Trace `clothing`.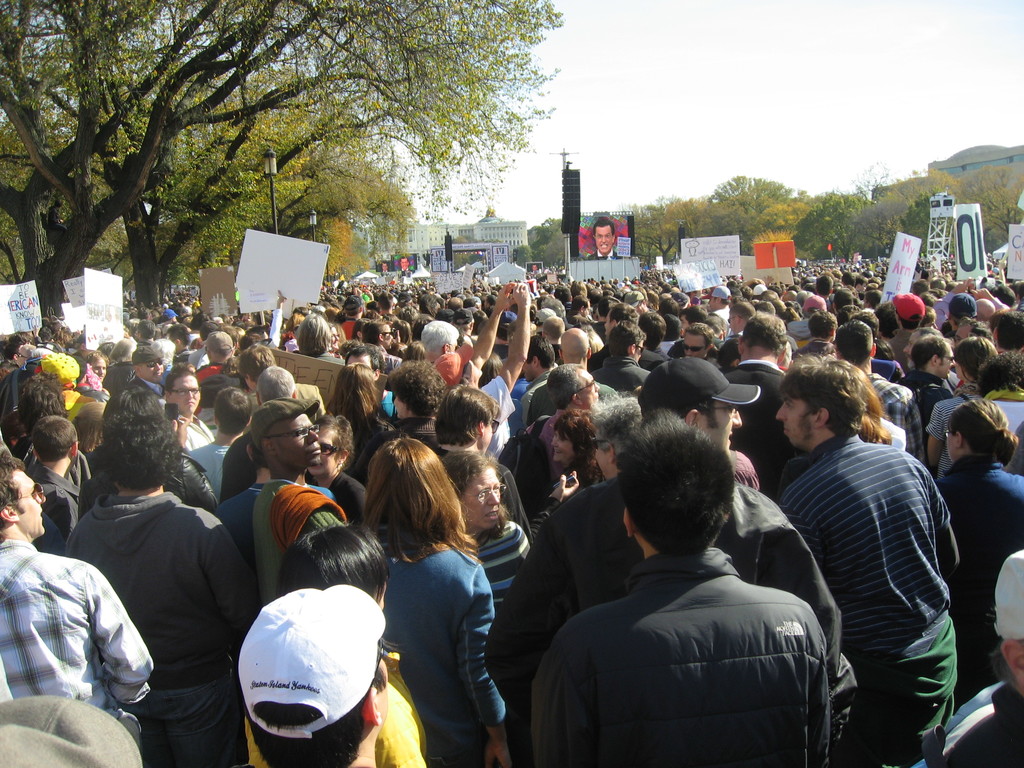
Traced to rect(0, 695, 137, 767).
